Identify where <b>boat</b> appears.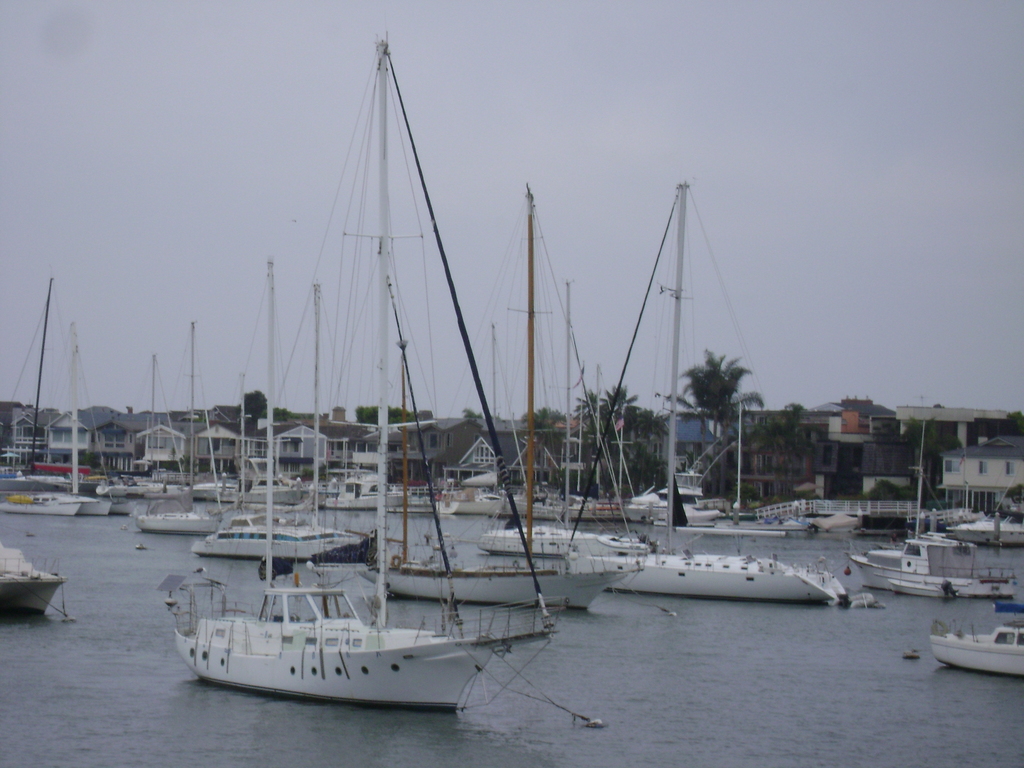
Appears at [847,415,1023,598].
